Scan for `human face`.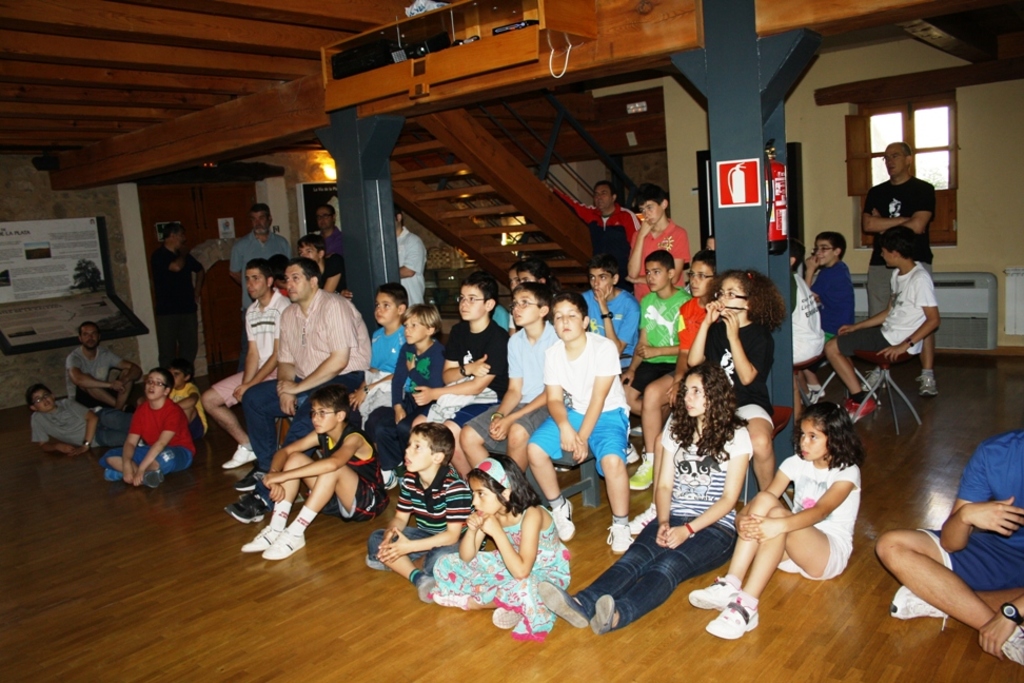
Scan result: detection(407, 313, 426, 342).
